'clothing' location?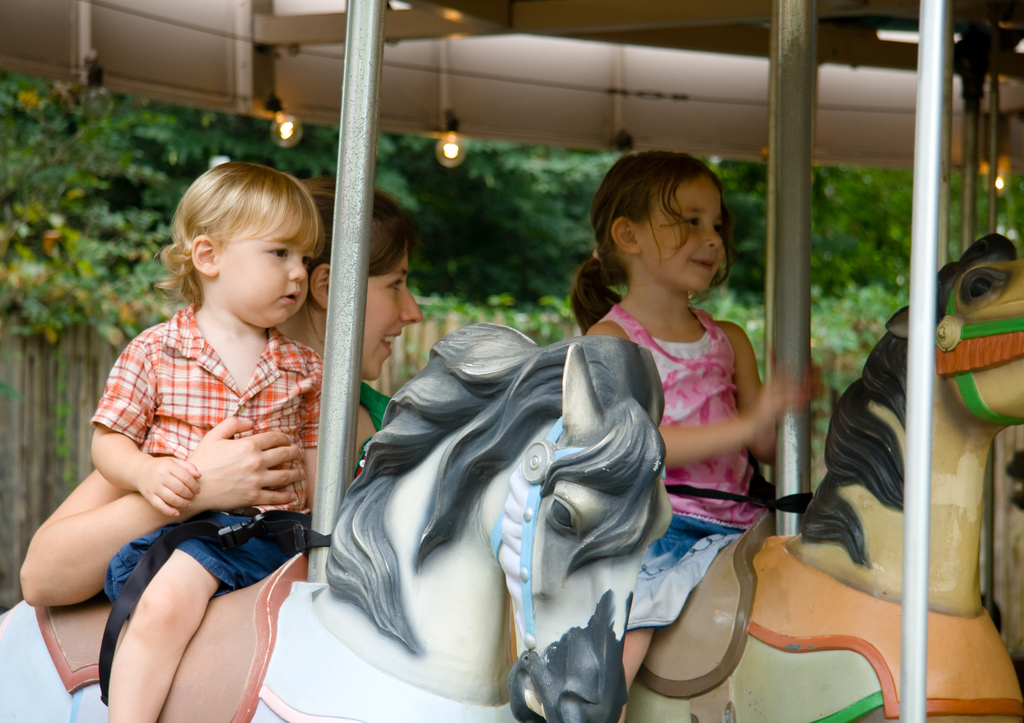
select_region(604, 299, 775, 631)
